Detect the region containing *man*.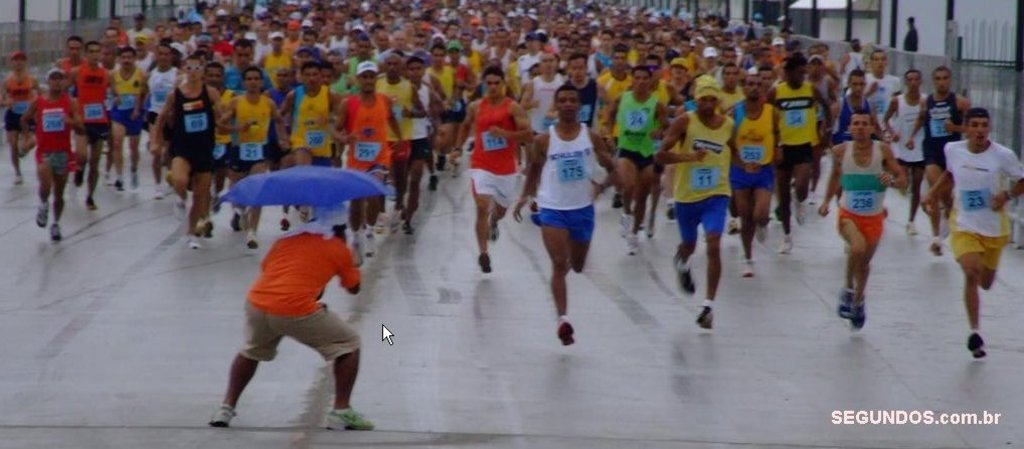
217, 73, 301, 232.
